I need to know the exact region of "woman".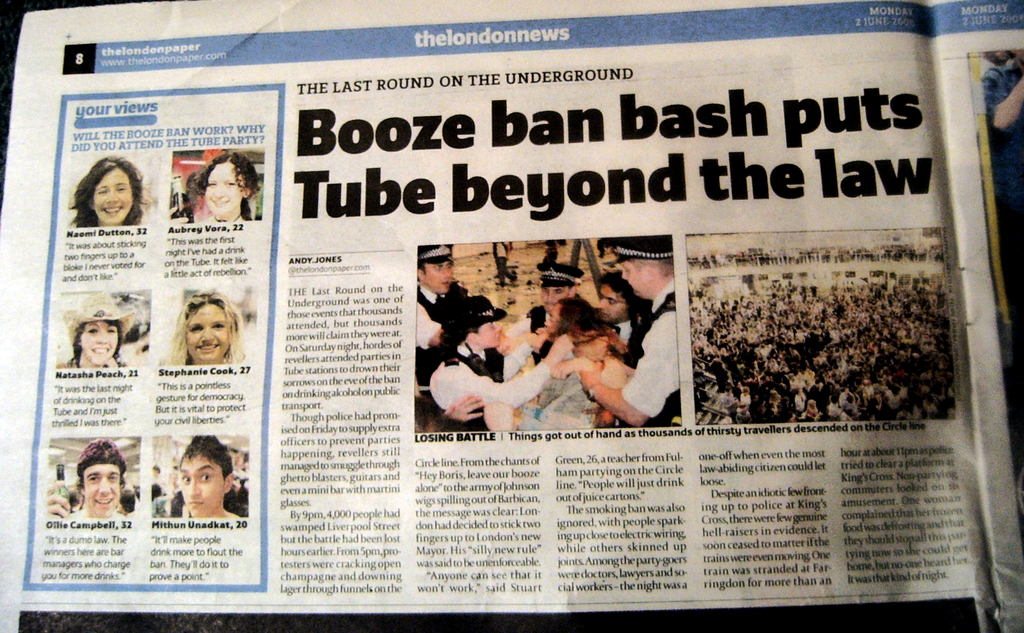
Region: (163,146,258,242).
